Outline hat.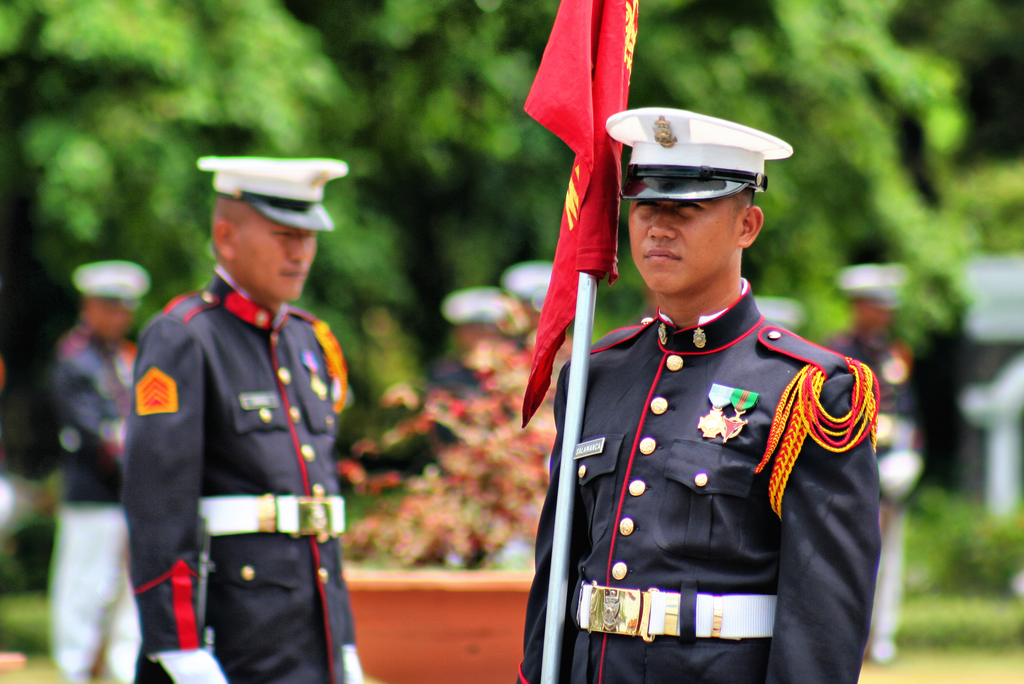
Outline: box(72, 263, 151, 313).
